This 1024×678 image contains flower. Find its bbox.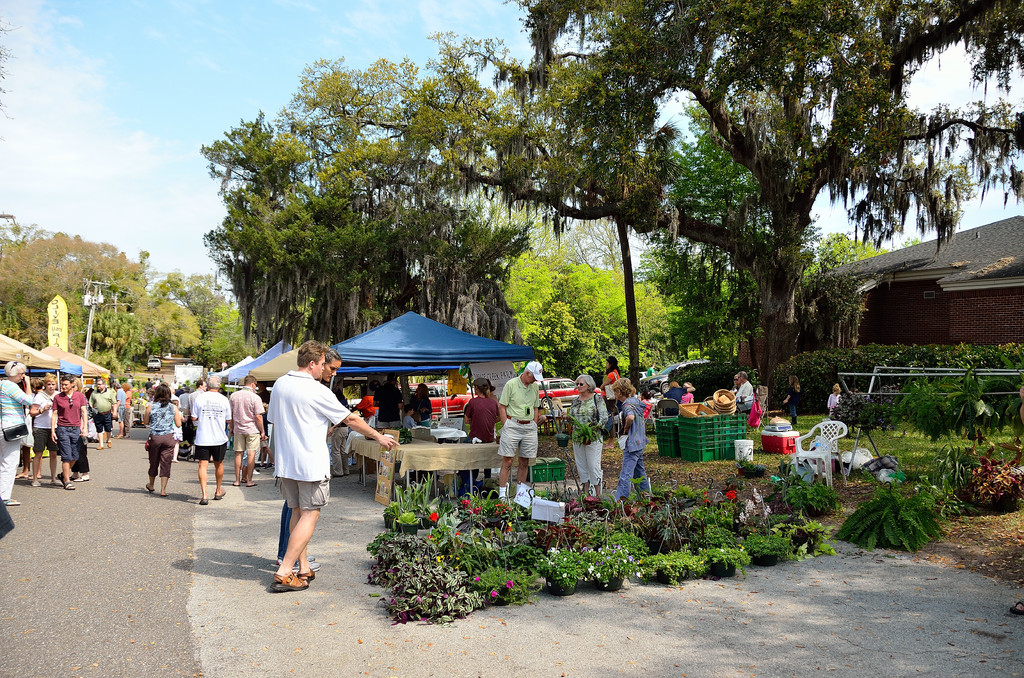
bbox(475, 575, 480, 583).
